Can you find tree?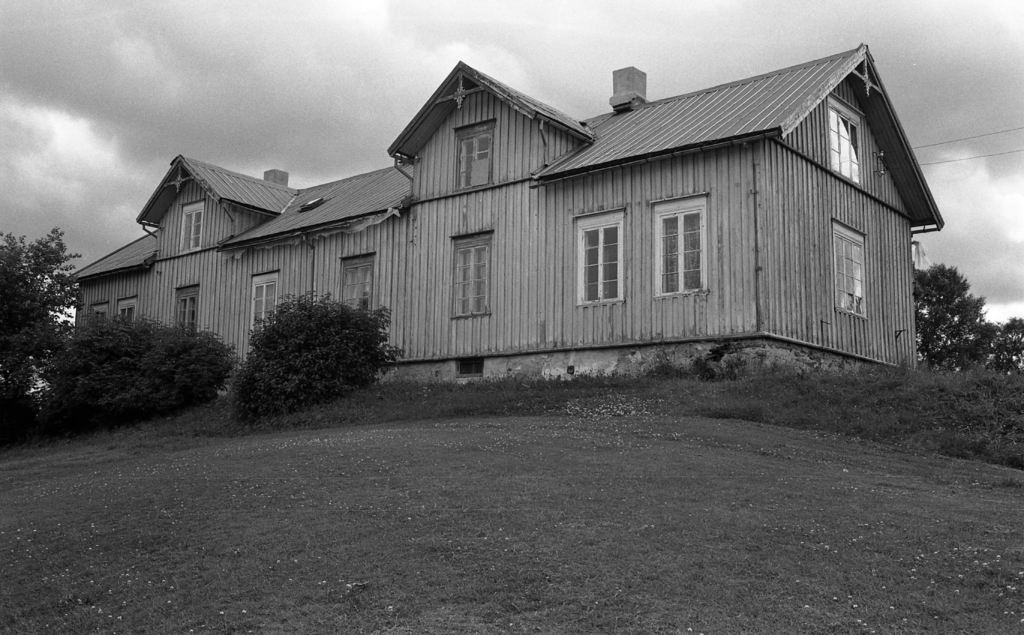
Yes, bounding box: <bbox>0, 238, 244, 438</bbox>.
